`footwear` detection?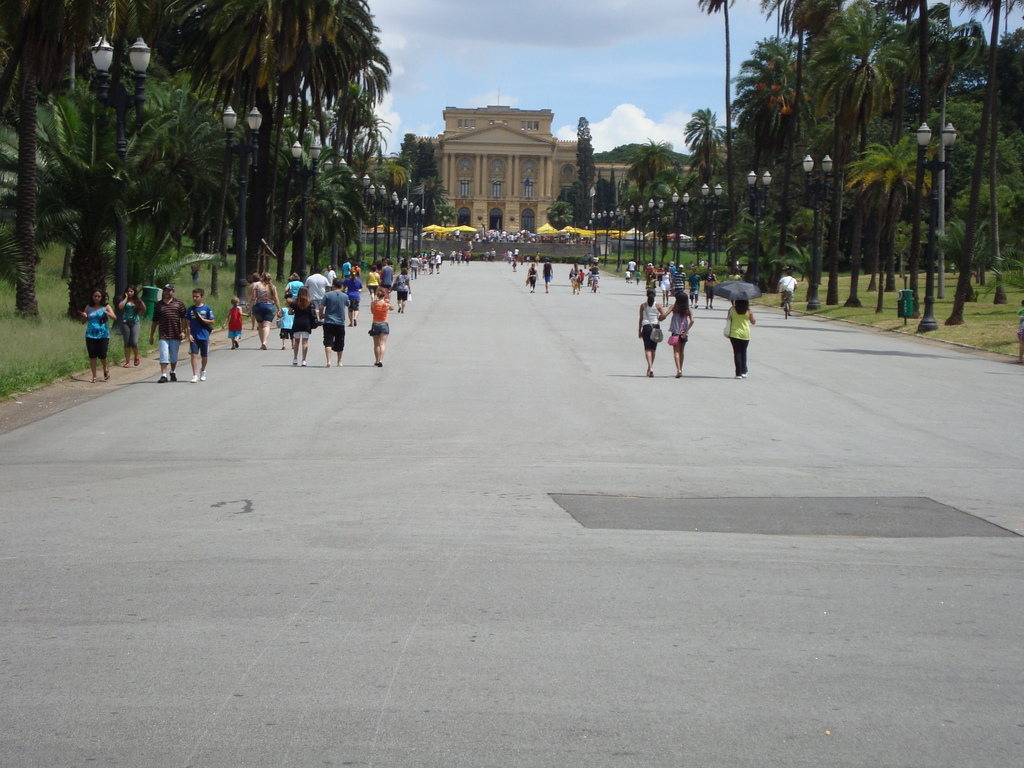
crop(262, 338, 268, 348)
